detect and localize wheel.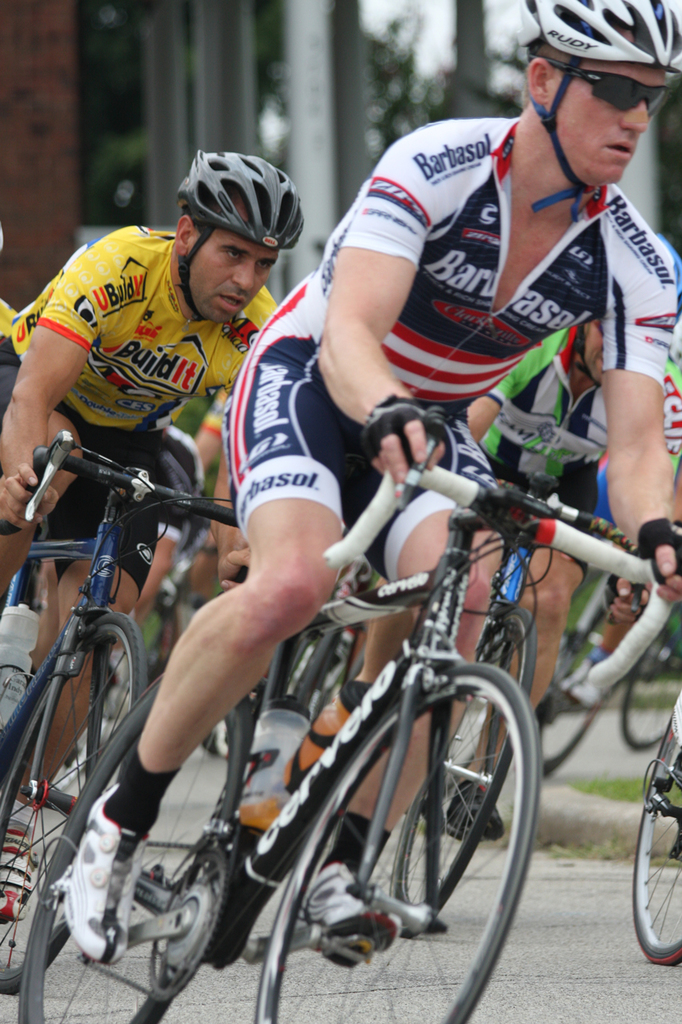
Localized at {"x1": 13, "y1": 659, "x2": 270, "y2": 1023}.
